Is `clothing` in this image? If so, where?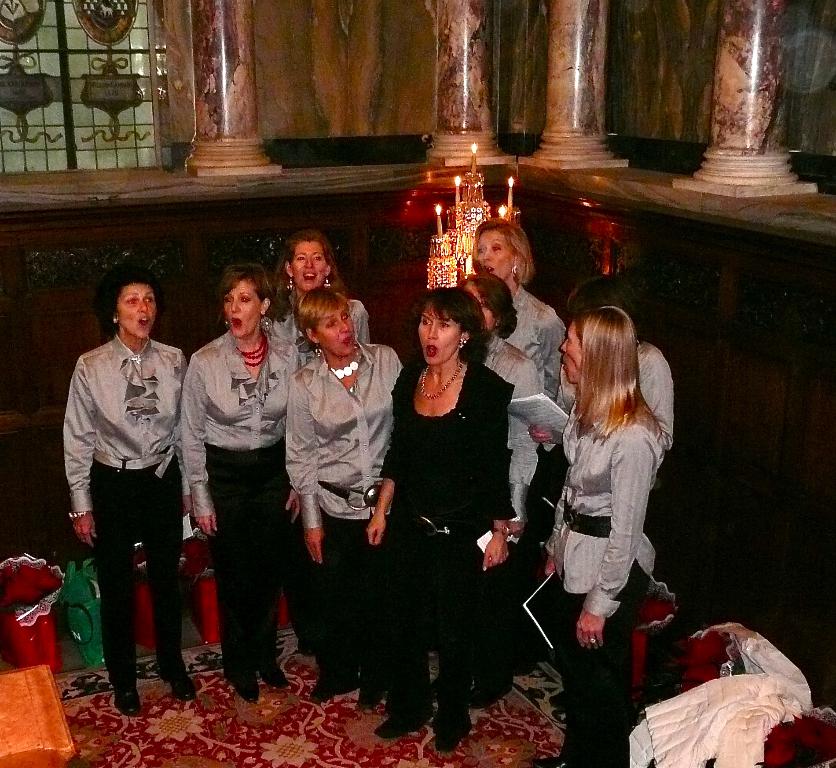
Yes, at 627:625:812:767.
